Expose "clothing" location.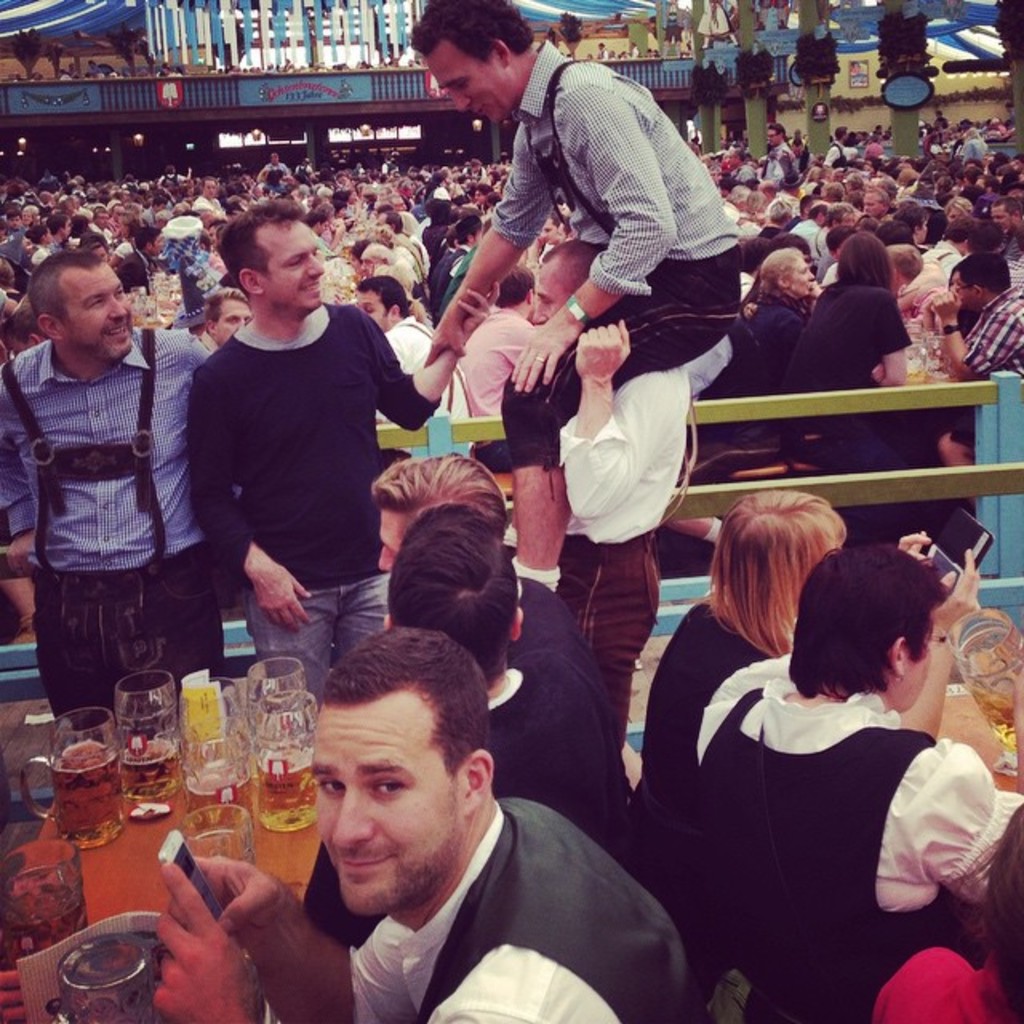
Exposed at box=[342, 797, 691, 1022].
